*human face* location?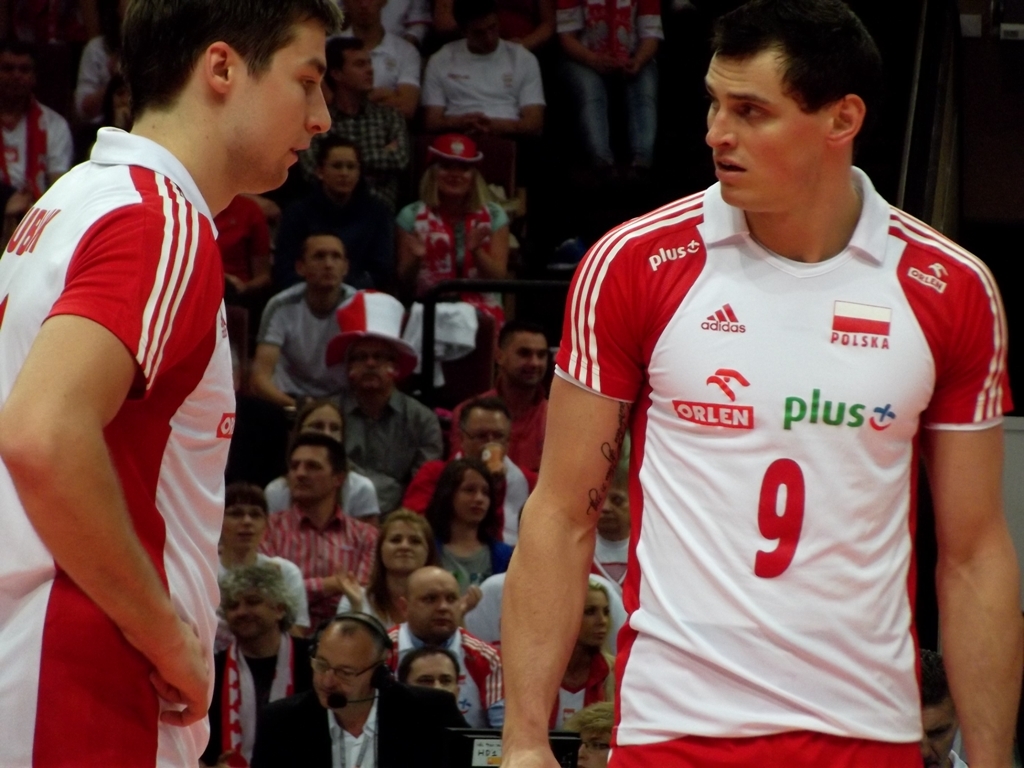
[437, 151, 477, 202]
